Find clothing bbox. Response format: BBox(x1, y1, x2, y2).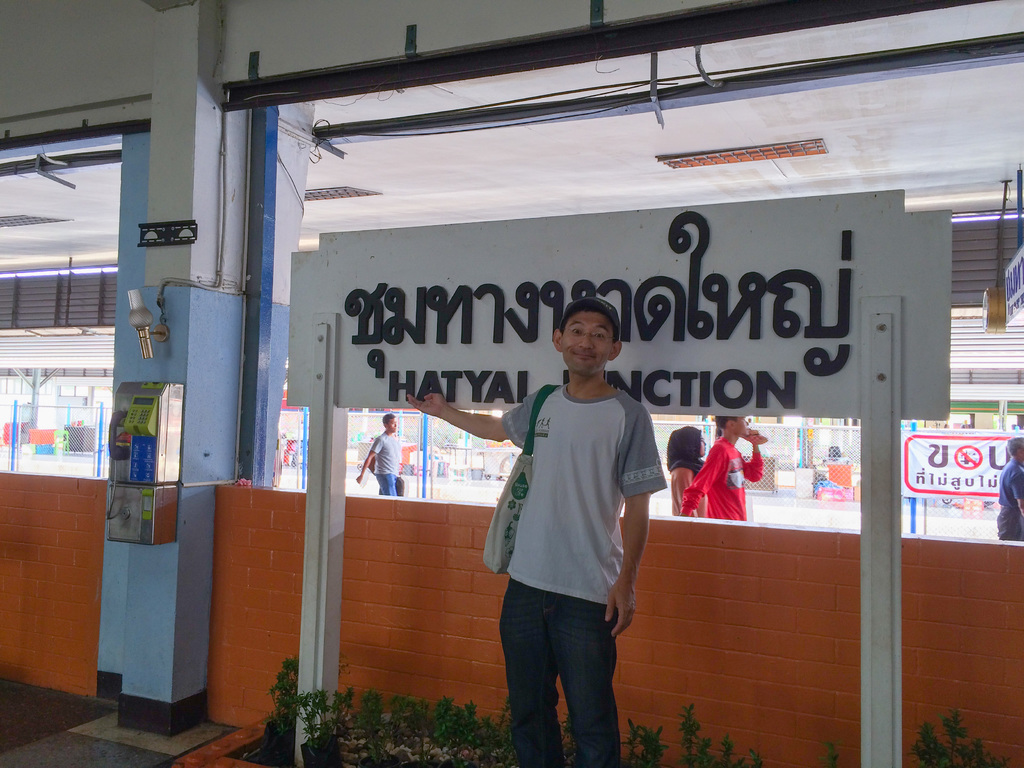
BBox(692, 440, 777, 540).
